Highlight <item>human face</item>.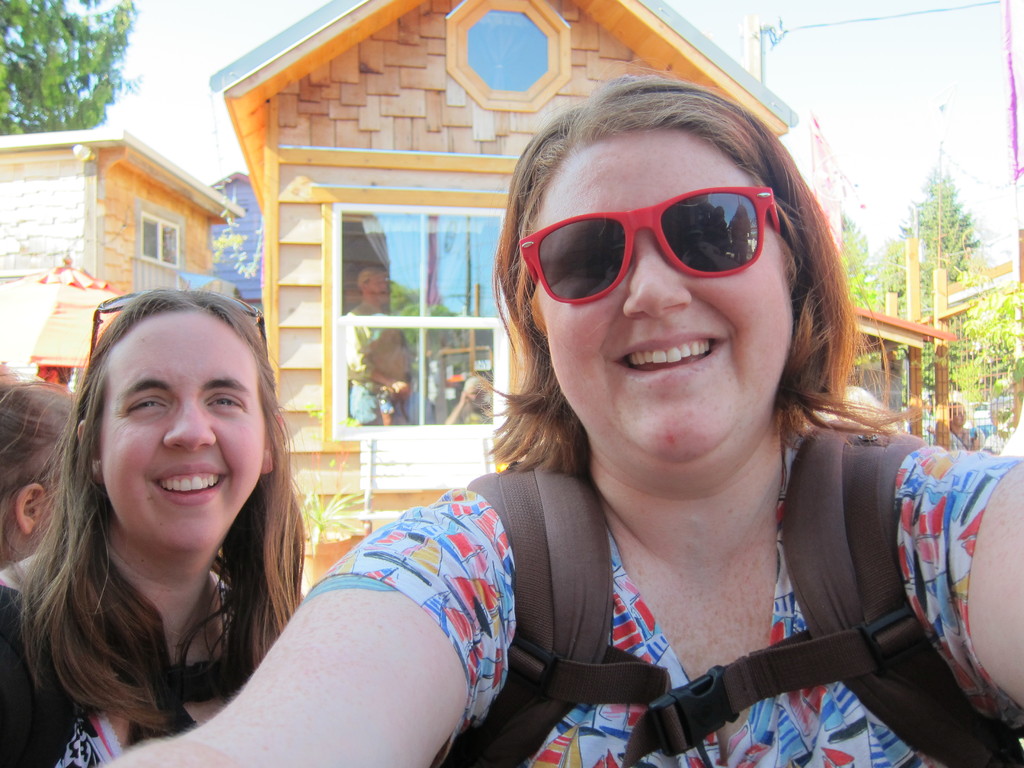
Highlighted region: BBox(356, 268, 398, 305).
